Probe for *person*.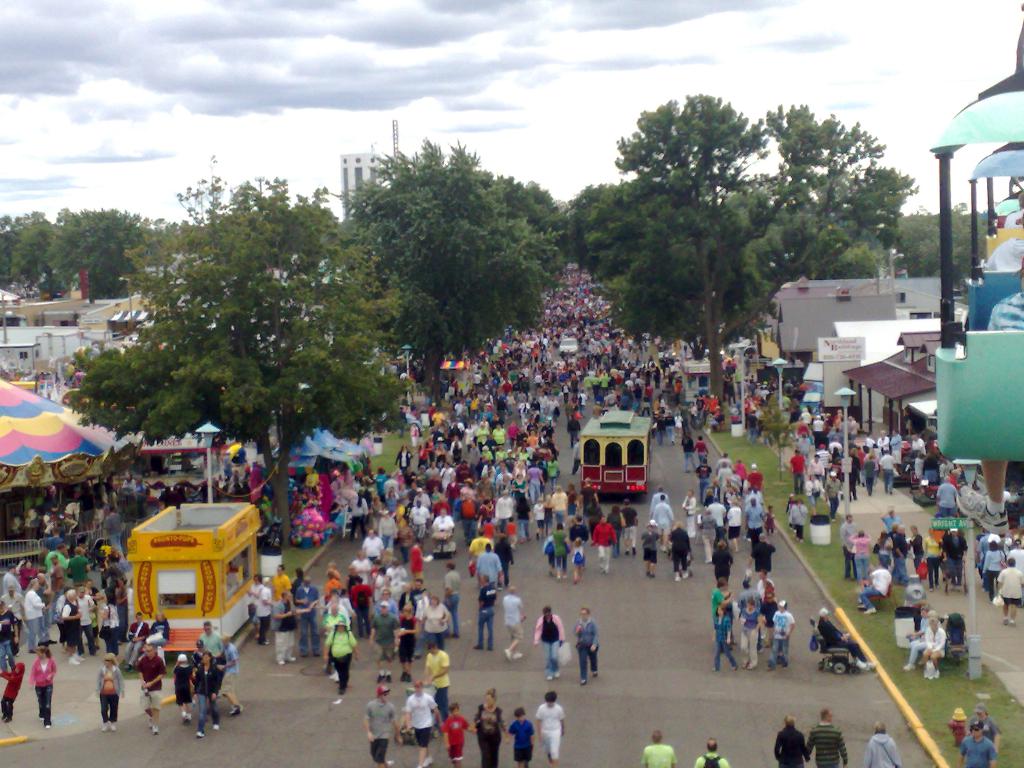
Probe result: [left=1, top=583, right=19, bottom=611].
